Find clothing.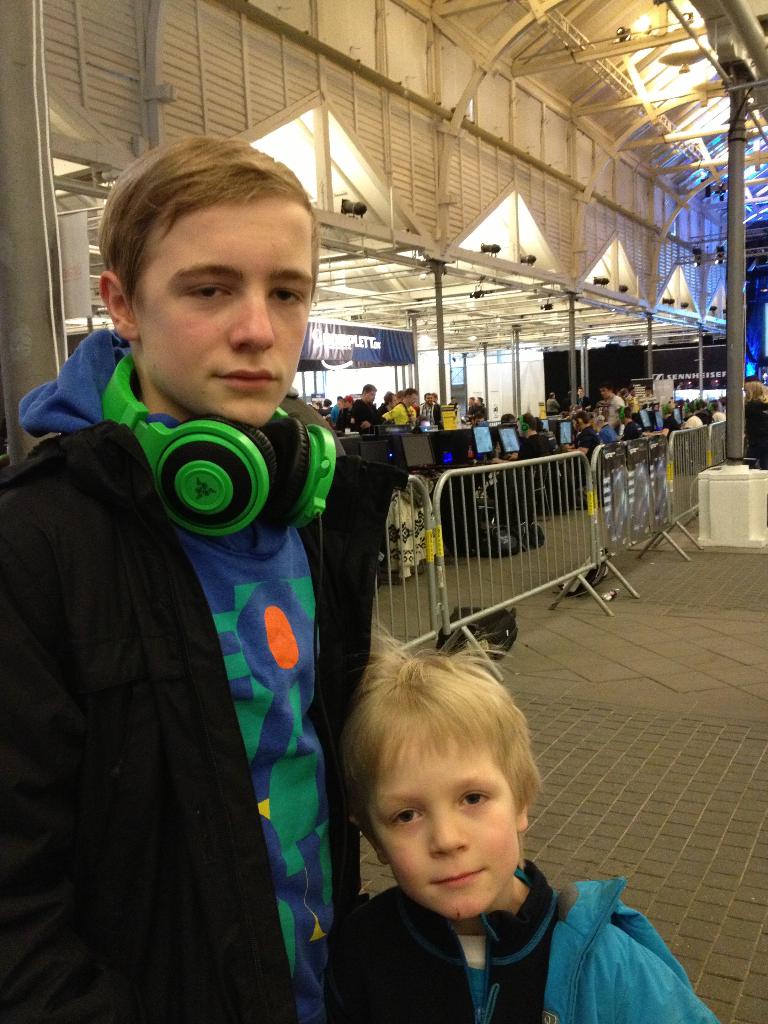
detection(415, 394, 441, 424).
